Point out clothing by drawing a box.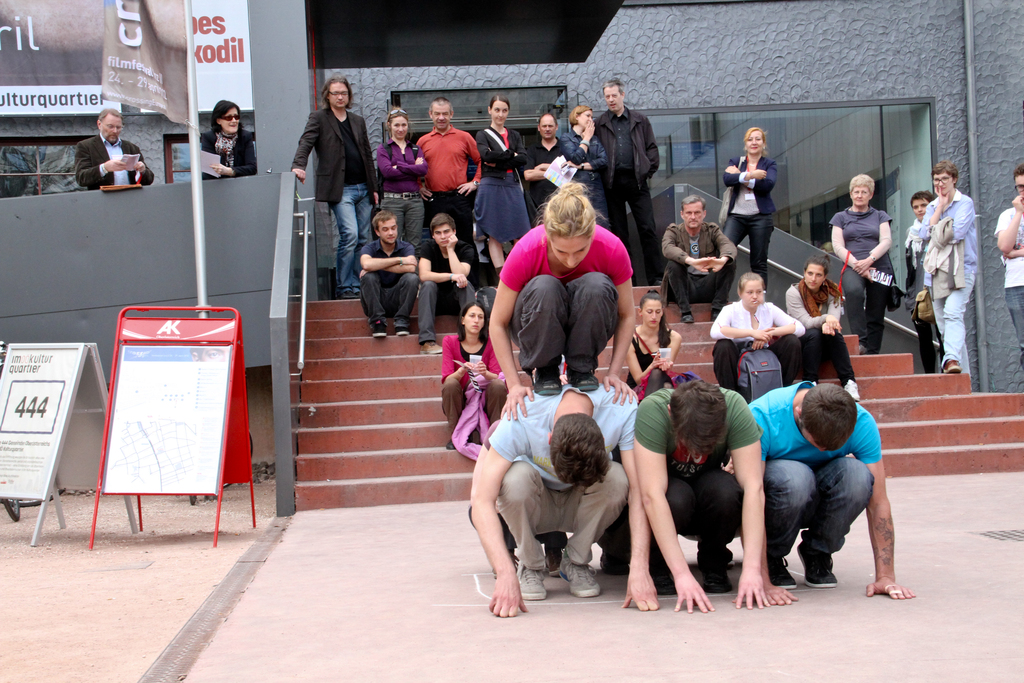
l=519, t=136, r=569, b=210.
